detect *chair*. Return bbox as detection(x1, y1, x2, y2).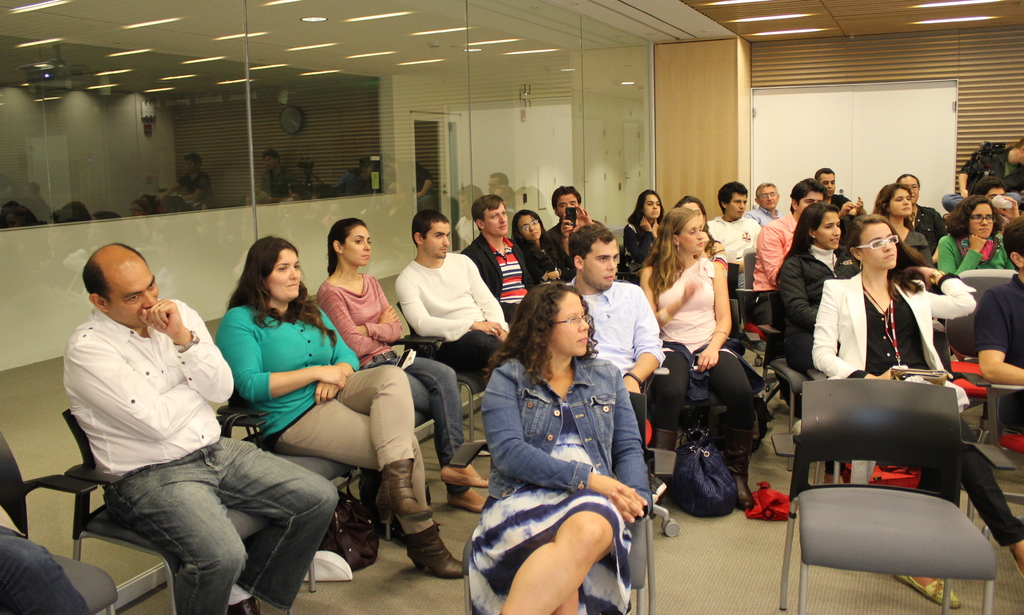
detection(761, 291, 813, 459).
